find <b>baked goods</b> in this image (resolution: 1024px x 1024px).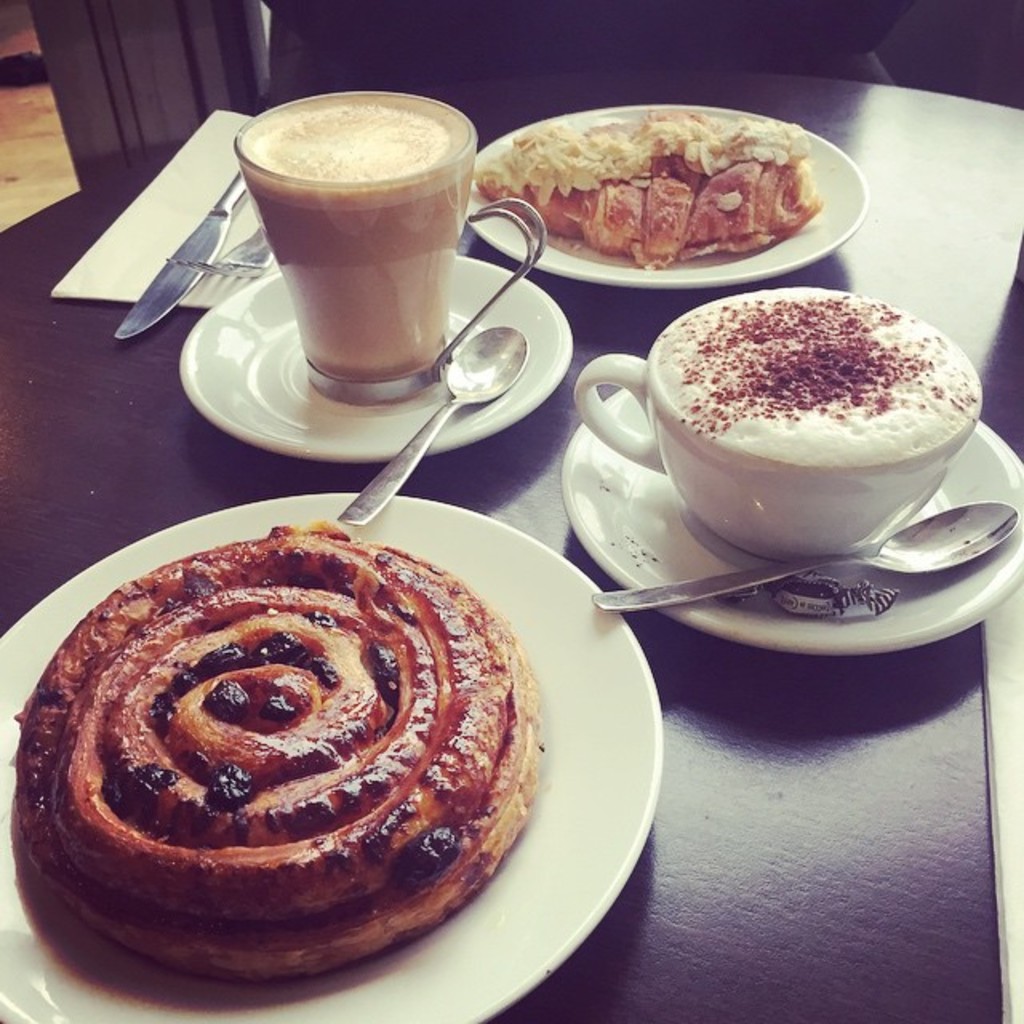
[35,541,554,976].
